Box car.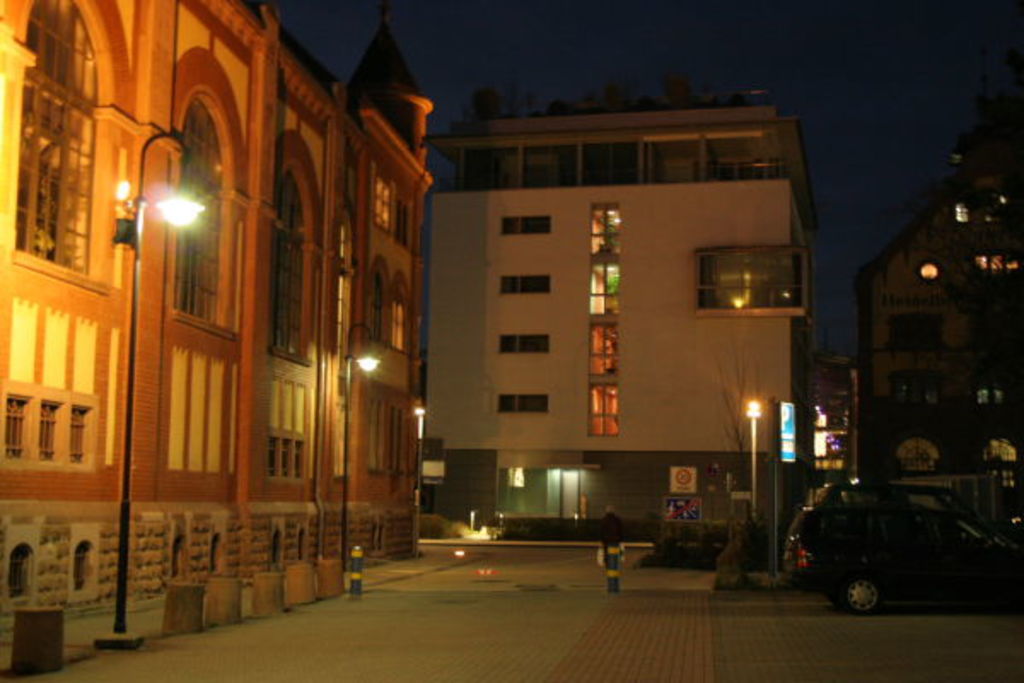
{"x1": 782, "y1": 509, "x2": 1022, "y2": 616}.
